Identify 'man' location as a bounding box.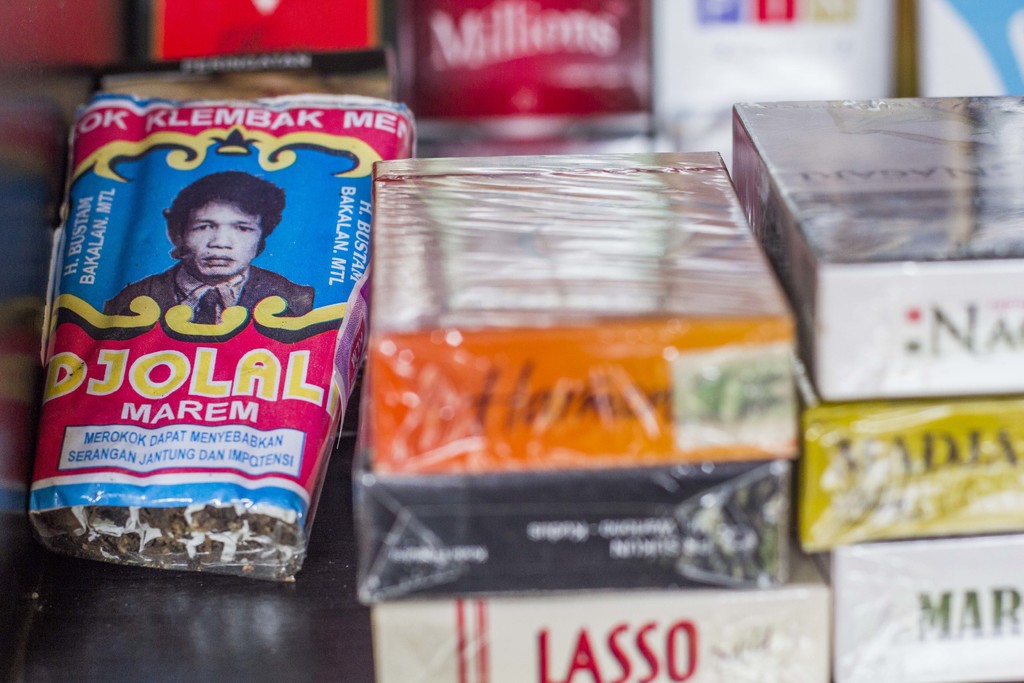
bbox=(100, 172, 318, 317).
